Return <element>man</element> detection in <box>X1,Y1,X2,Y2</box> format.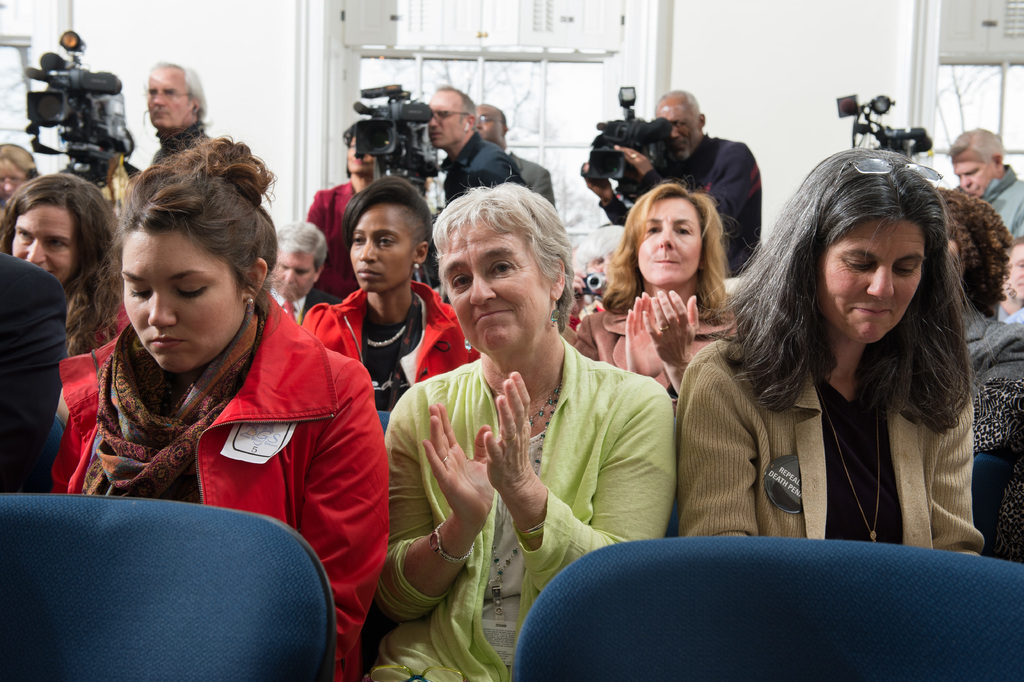
<box>998,244,1023,328</box>.
